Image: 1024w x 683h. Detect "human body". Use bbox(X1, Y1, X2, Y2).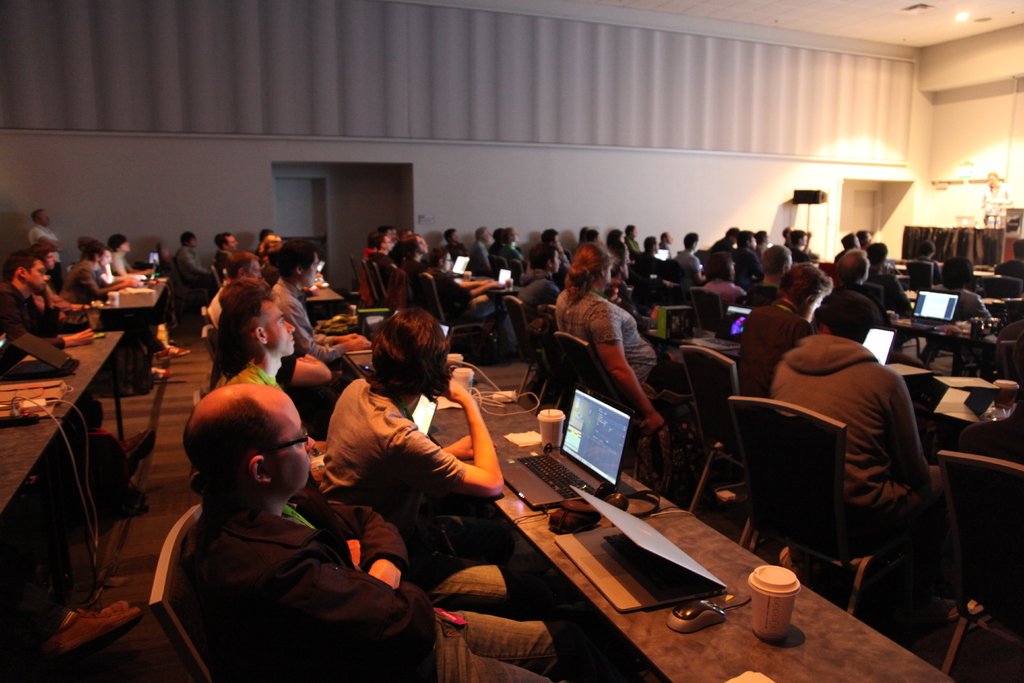
bbox(835, 230, 867, 283).
